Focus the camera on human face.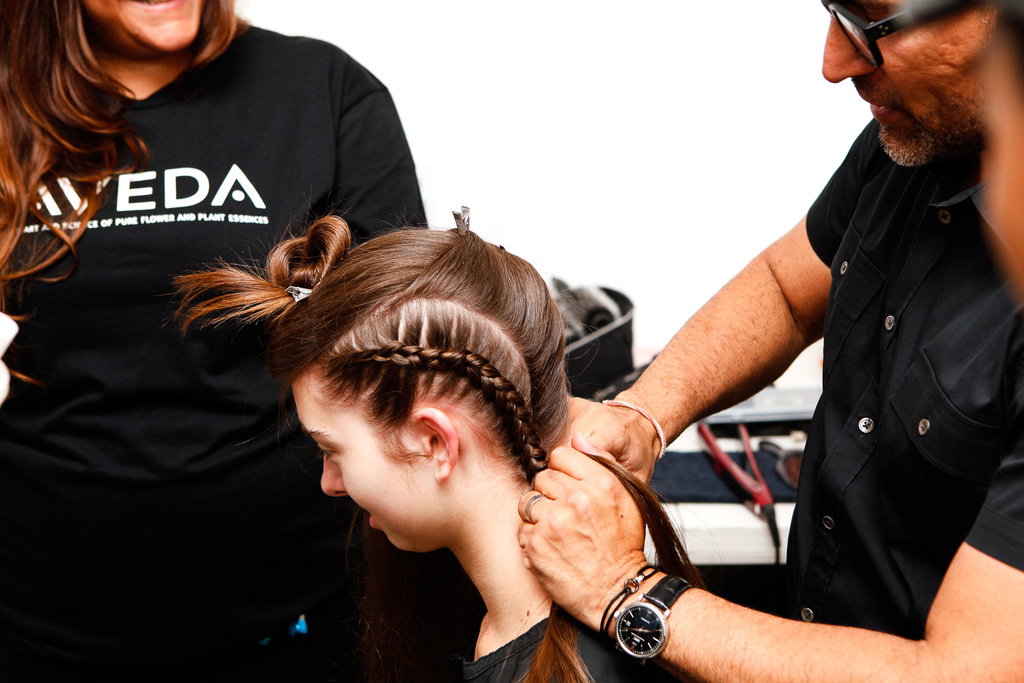
Focus region: region(821, 0, 993, 170).
